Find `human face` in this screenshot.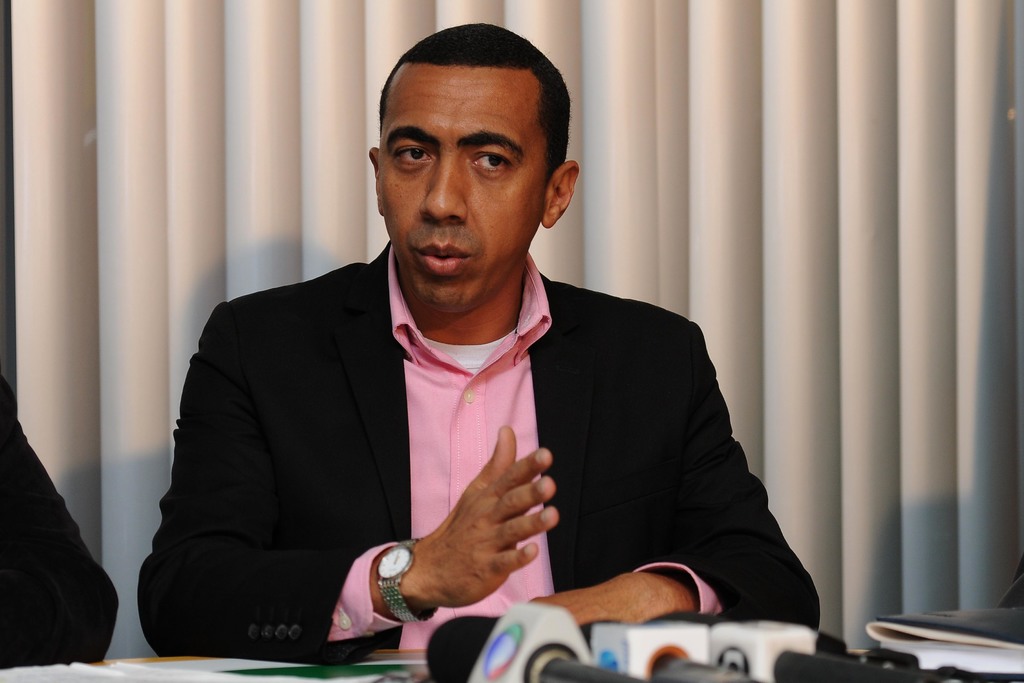
The bounding box for `human face` is pyautogui.locateOnScreen(378, 68, 545, 320).
